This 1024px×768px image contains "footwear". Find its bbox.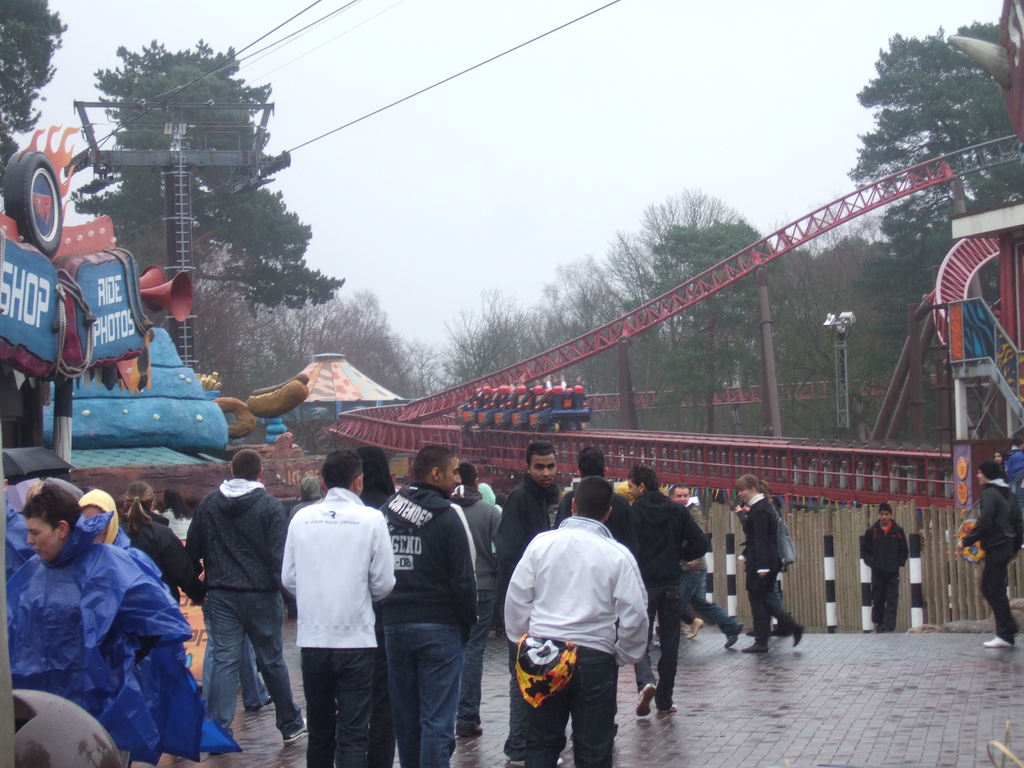
<region>690, 617, 703, 638</region>.
